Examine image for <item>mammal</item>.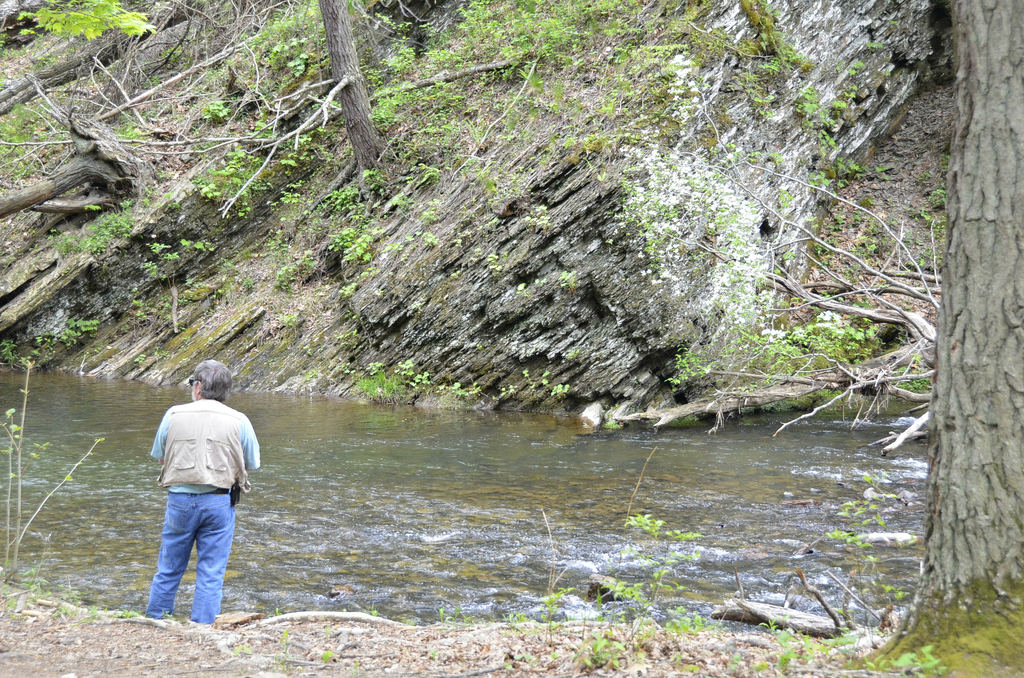
Examination result: select_region(140, 373, 248, 629).
